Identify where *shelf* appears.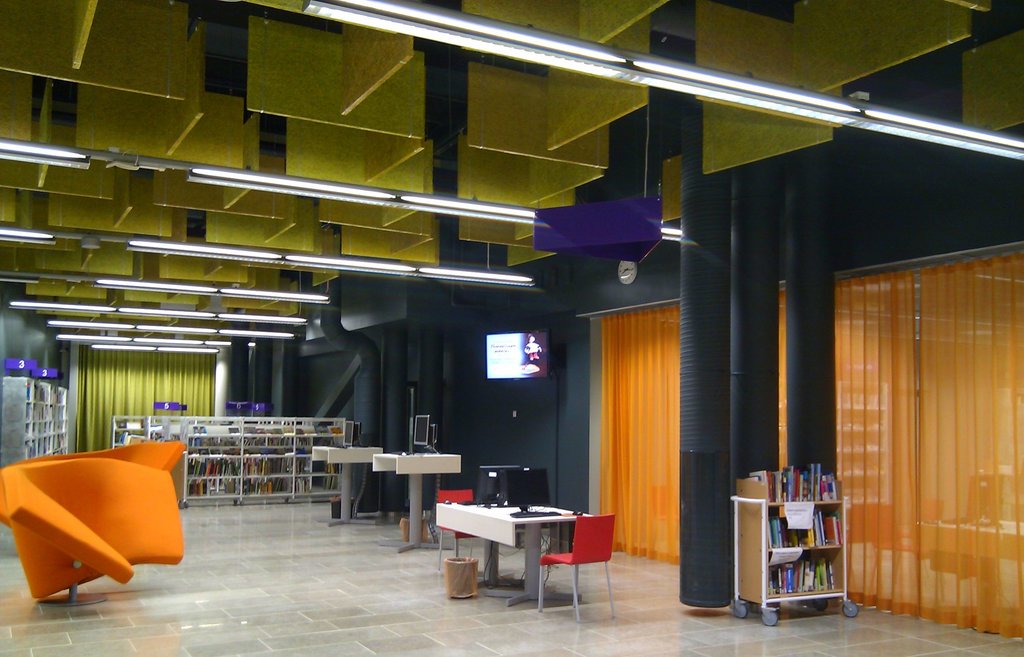
Appears at {"x1": 115, "y1": 417, "x2": 356, "y2": 506}.
